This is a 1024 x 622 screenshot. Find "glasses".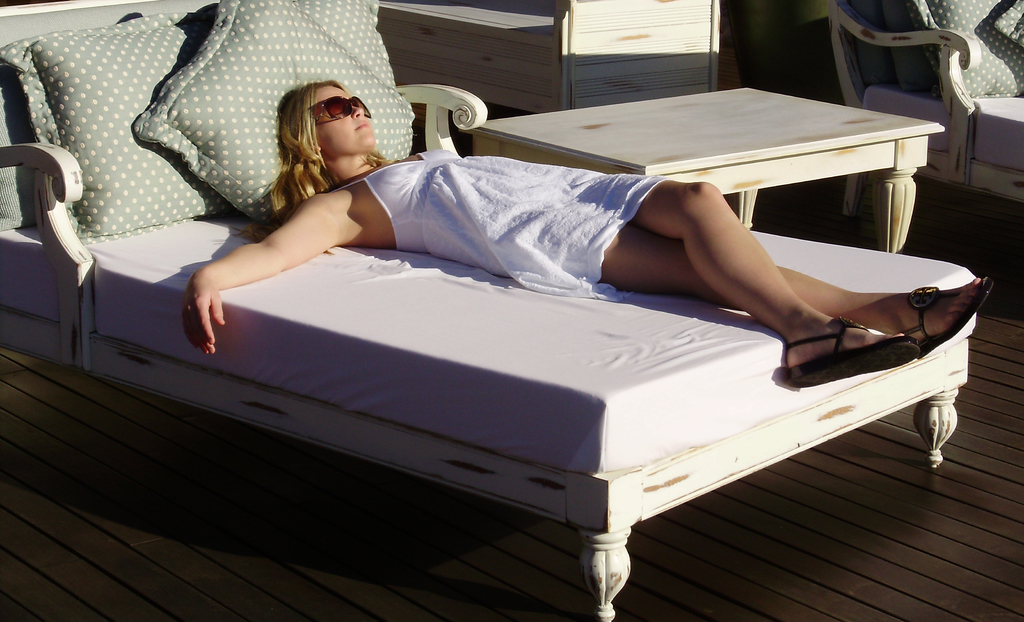
Bounding box: 308,97,369,117.
